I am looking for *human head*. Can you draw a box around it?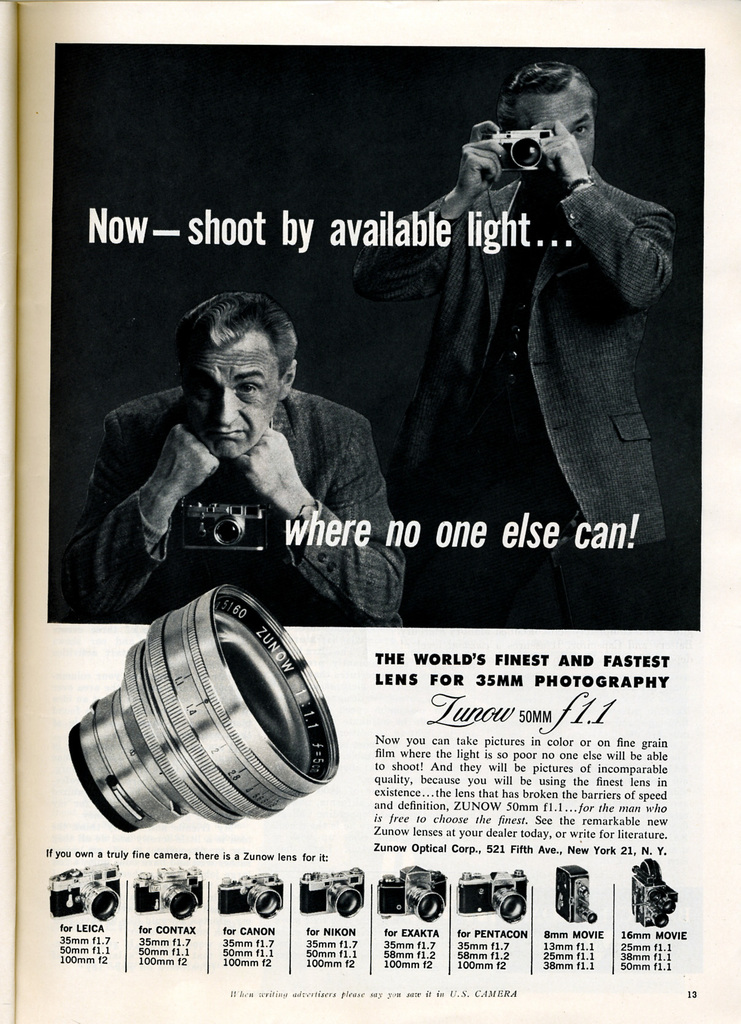
Sure, the bounding box is pyautogui.locateOnScreen(496, 62, 599, 174).
